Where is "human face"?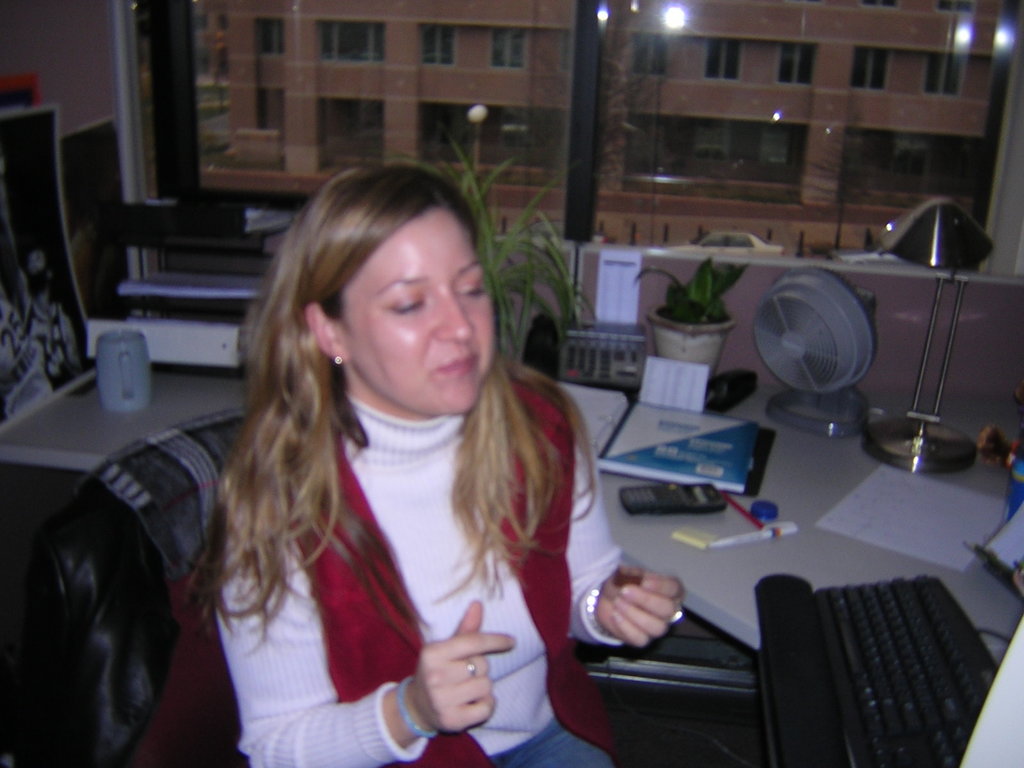
region(340, 204, 494, 420).
